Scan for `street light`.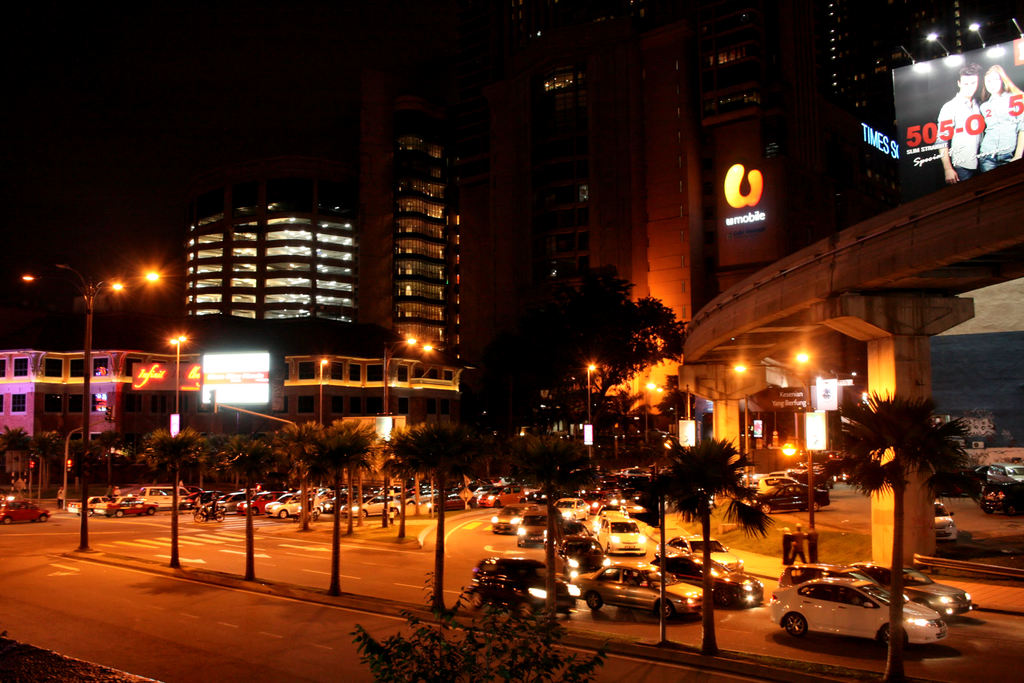
Scan result: crop(21, 263, 170, 553).
